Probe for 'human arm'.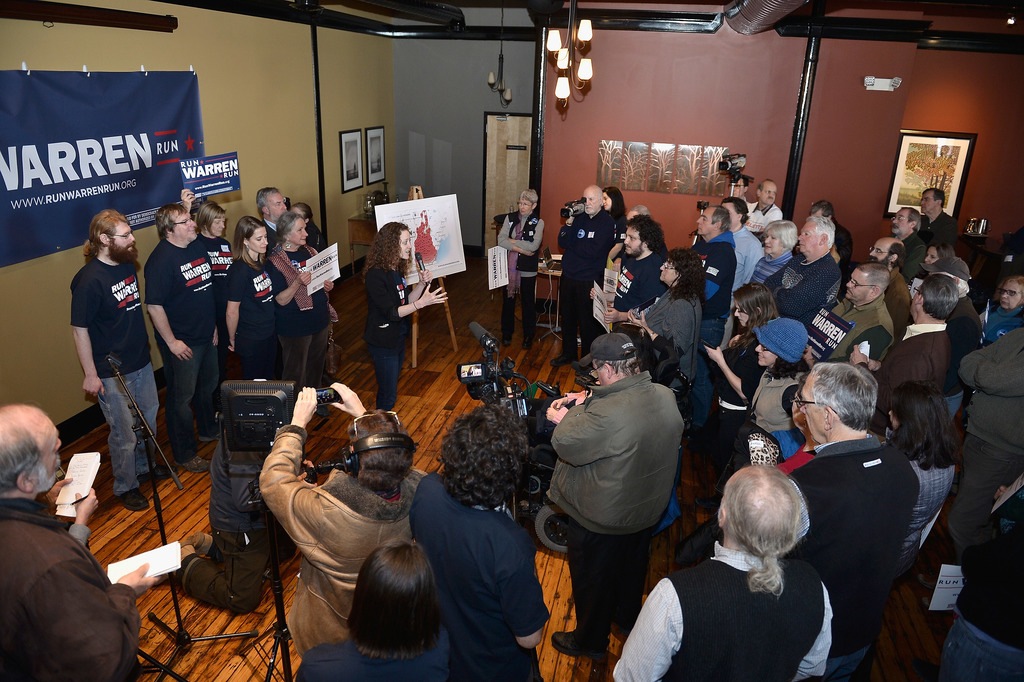
Probe result: <bbox>604, 304, 623, 325</bbox>.
